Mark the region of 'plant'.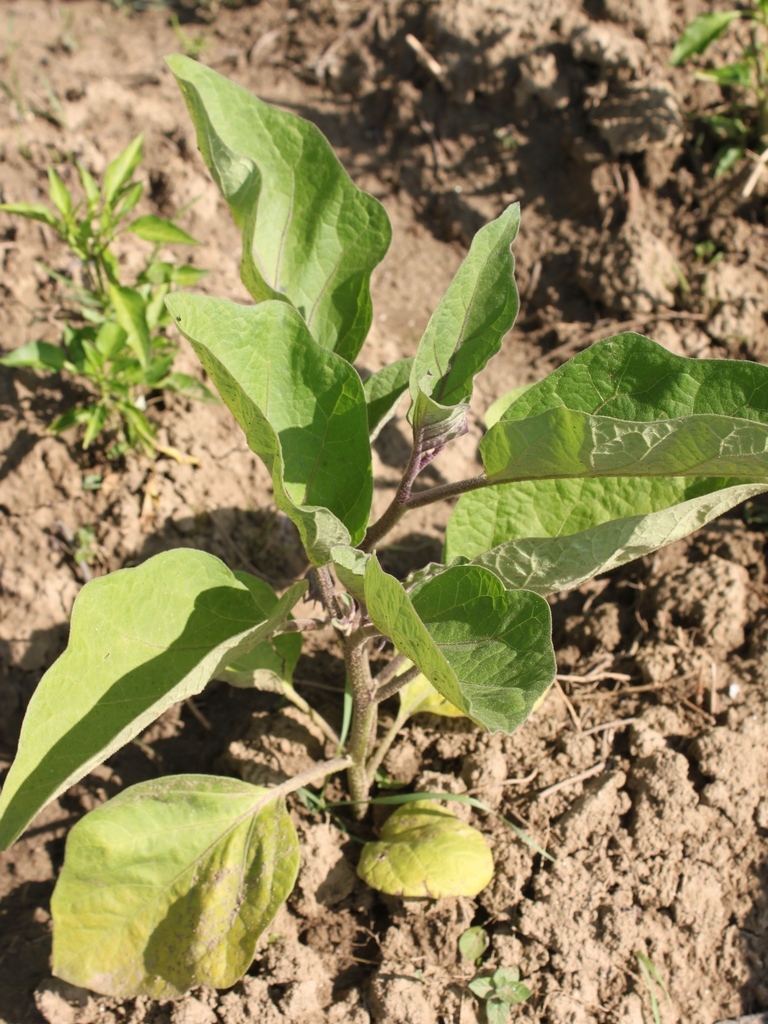
Region: (left=456, top=937, right=578, bottom=1023).
